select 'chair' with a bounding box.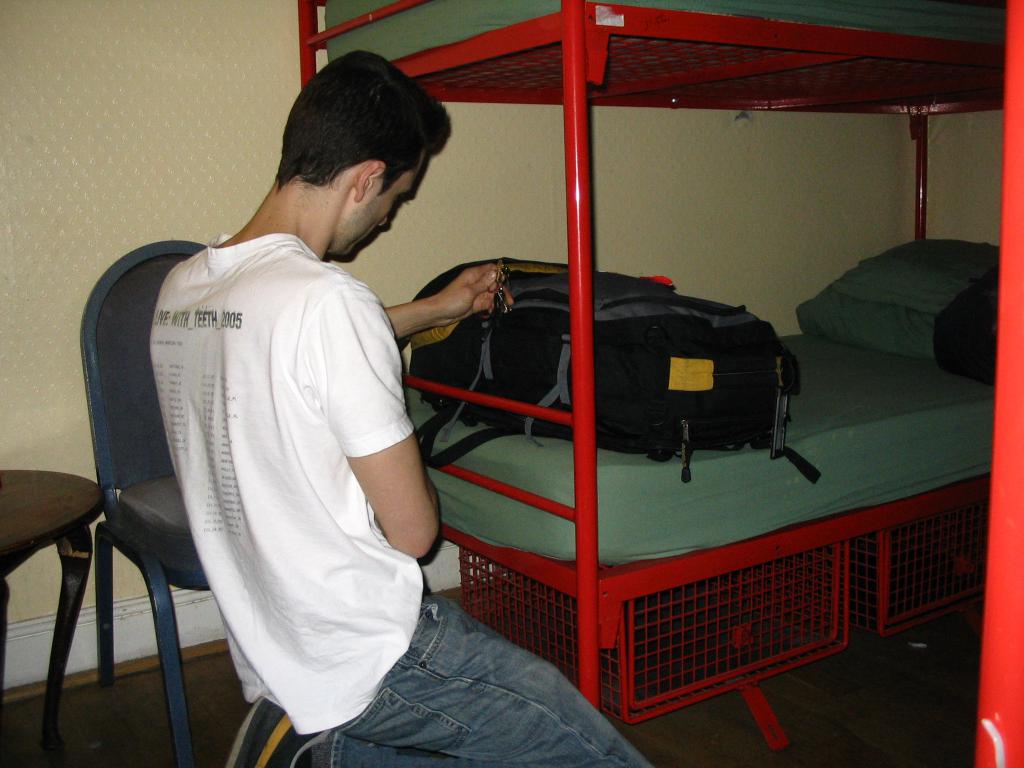
76 246 203 767.
